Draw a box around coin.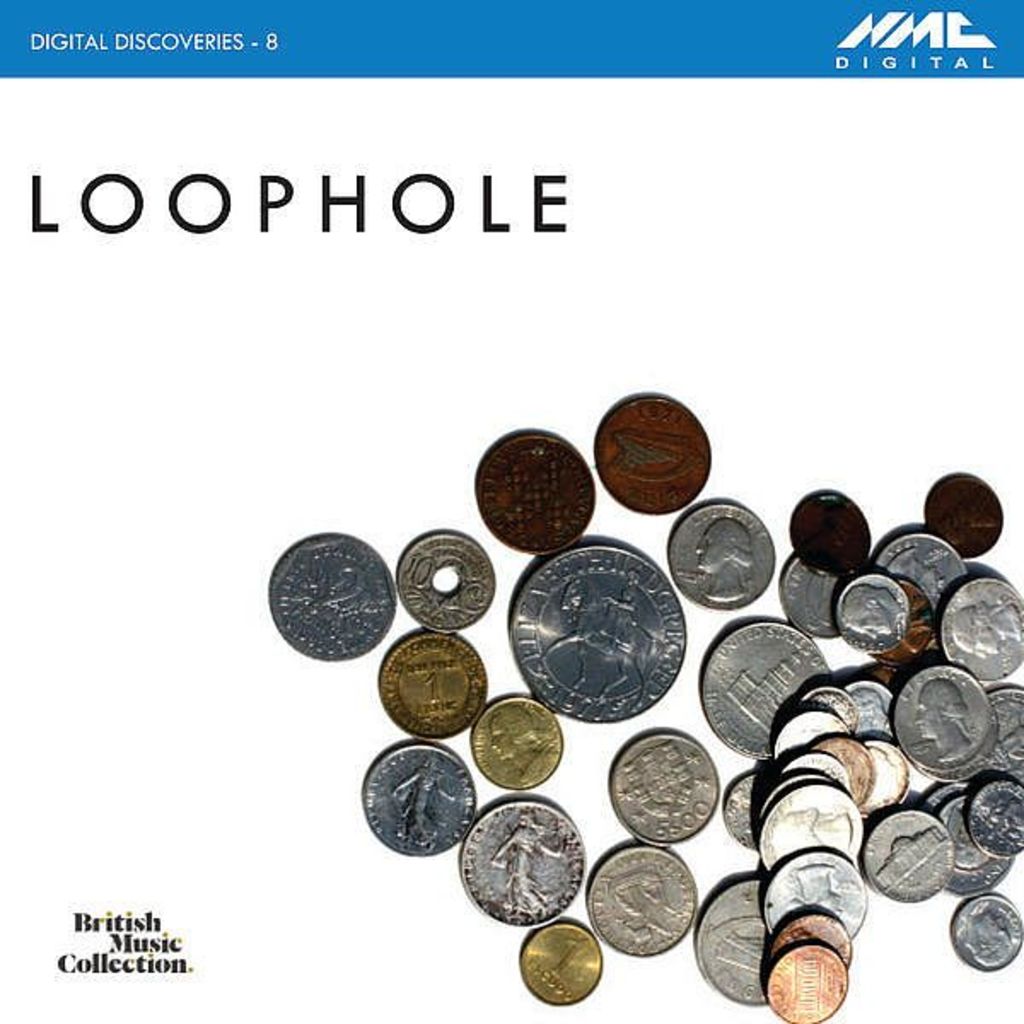
x1=937 y1=577 x2=1022 y2=683.
